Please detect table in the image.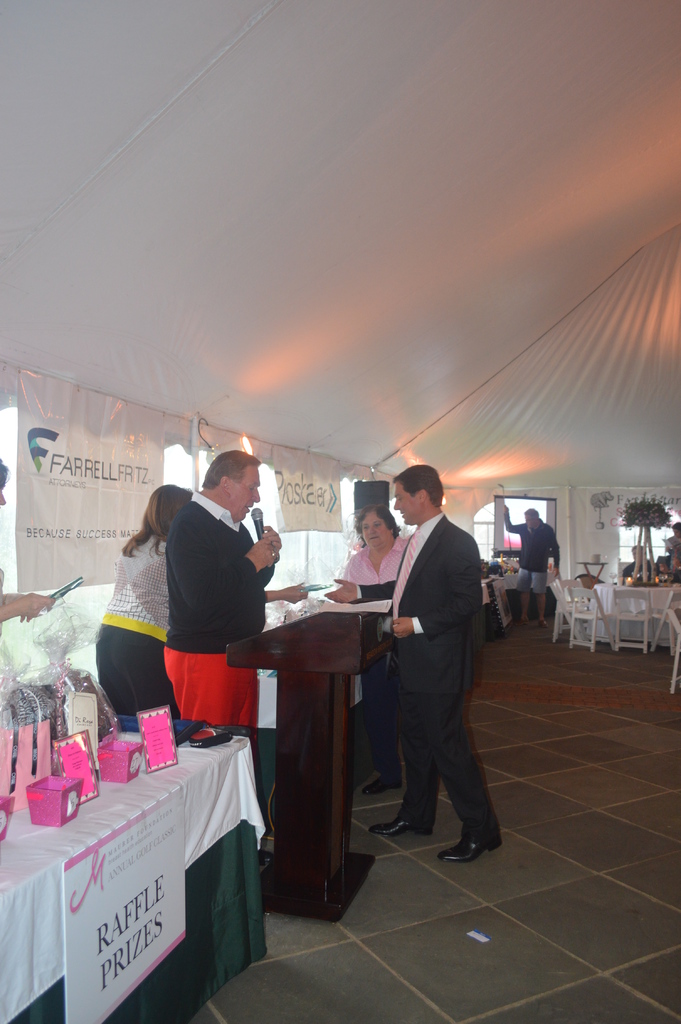
locate(587, 579, 680, 646).
